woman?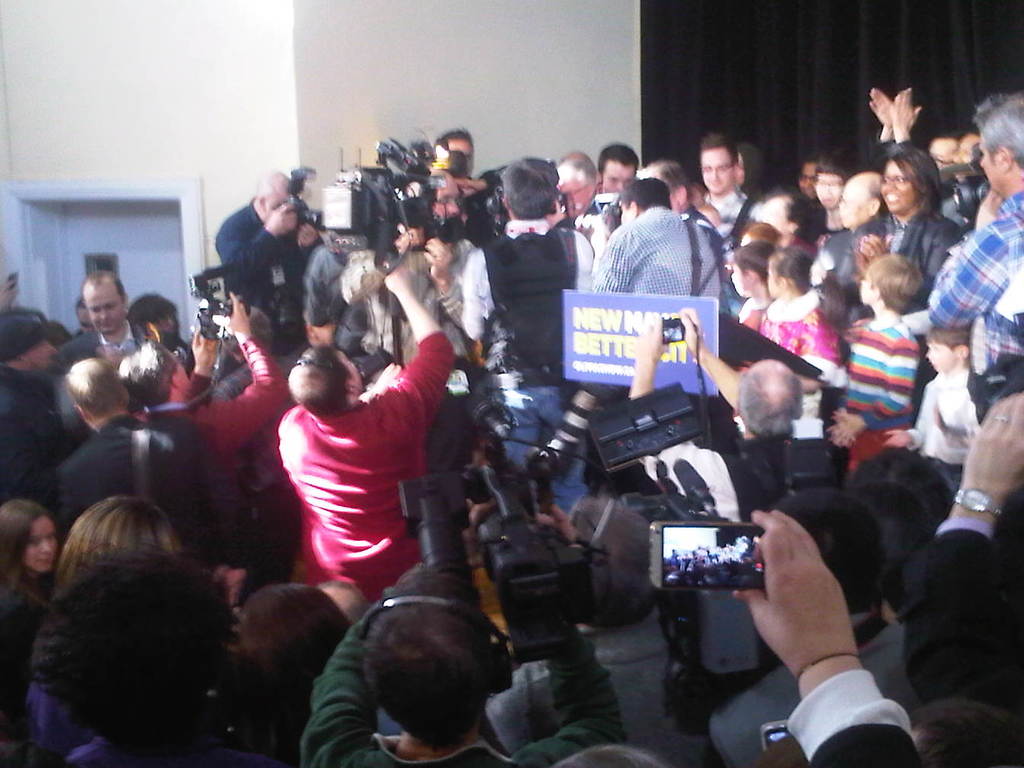
(0,470,280,767)
